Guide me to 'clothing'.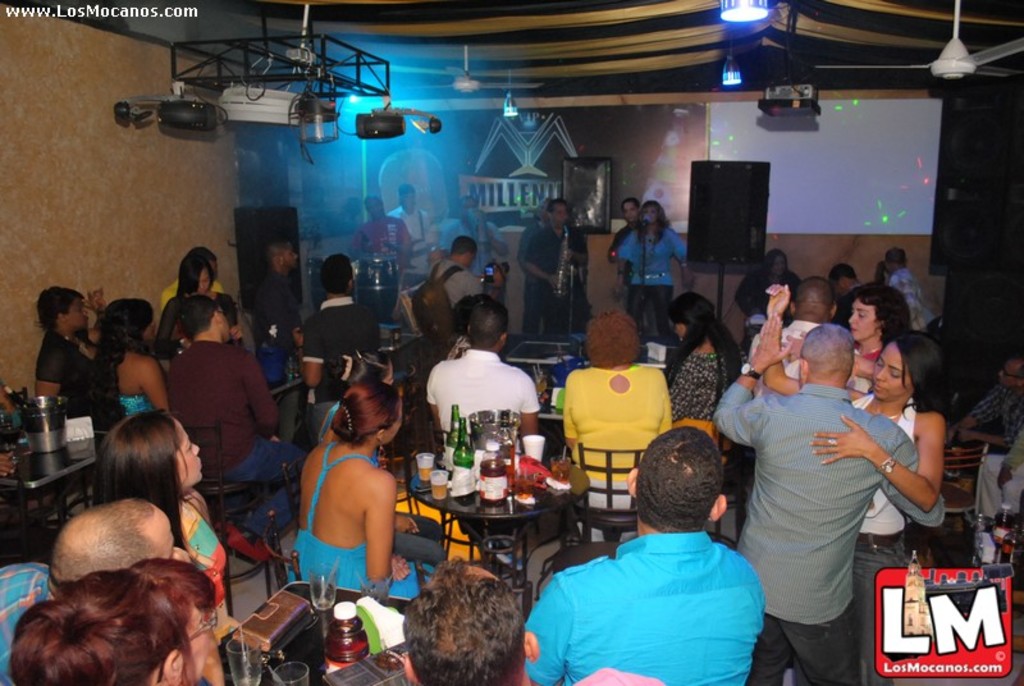
Guidance: bbox=(529, 534, 778, 685).
